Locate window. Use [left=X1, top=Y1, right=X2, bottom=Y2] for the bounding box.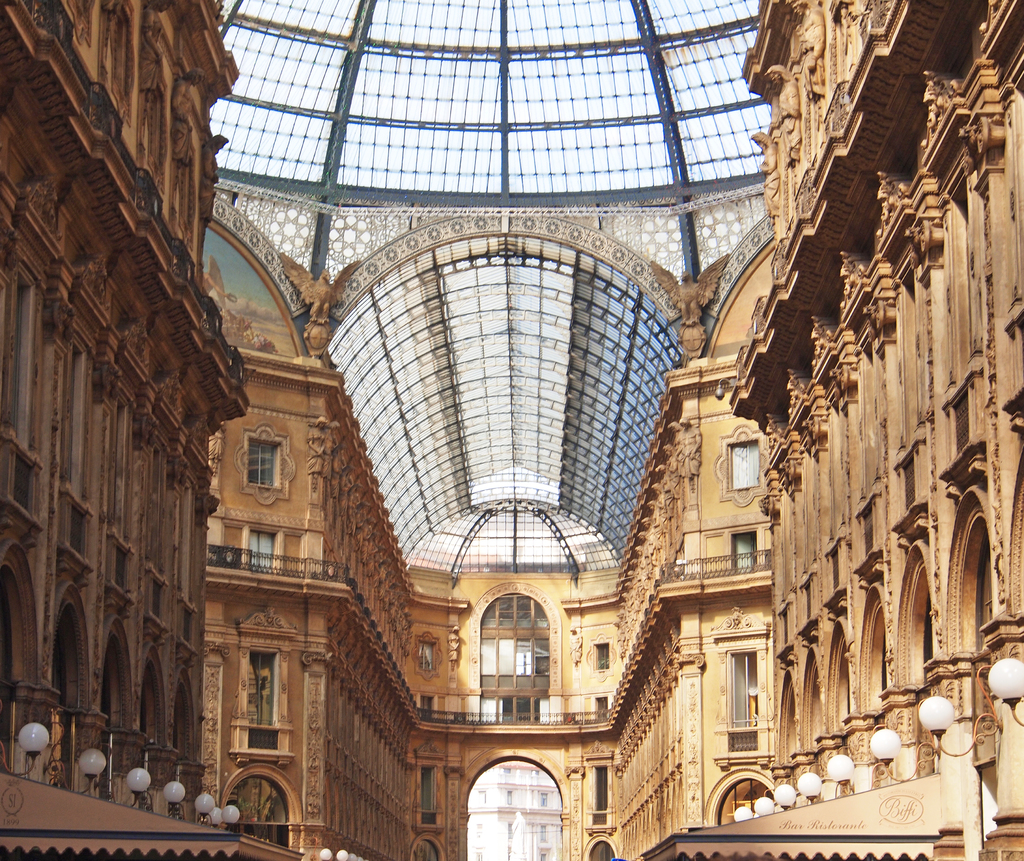
[left=243, top=519, right=278, bottom=570].
